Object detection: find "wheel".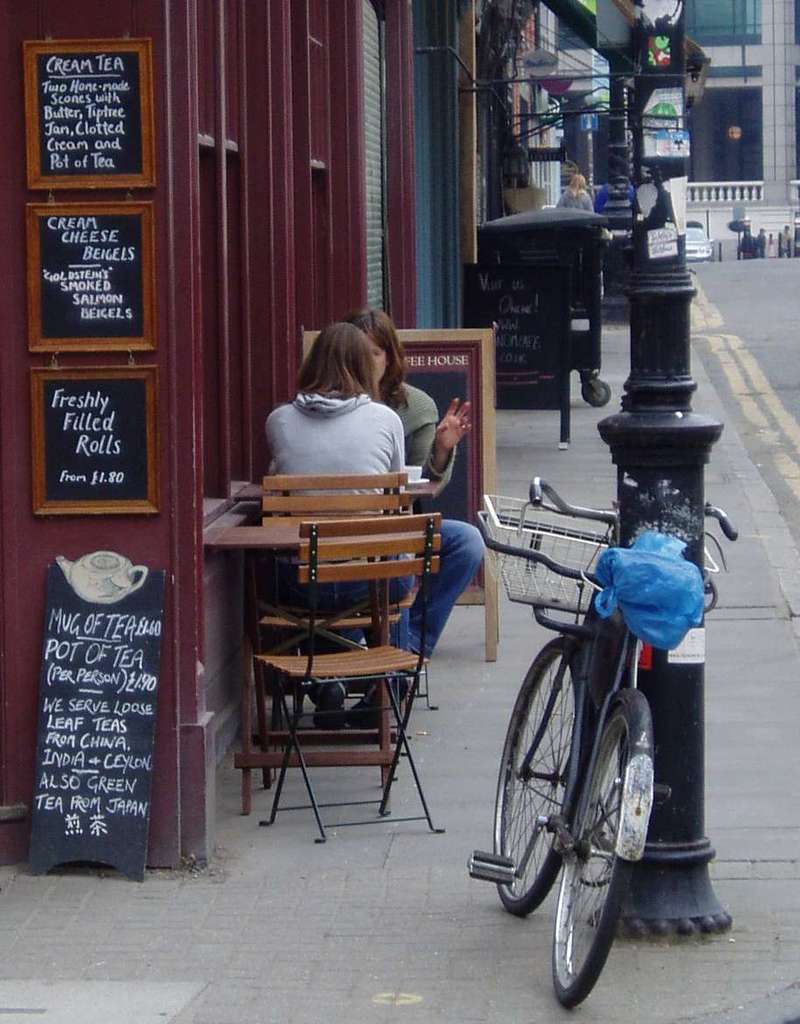
locate(528, 637, 681, 988).
